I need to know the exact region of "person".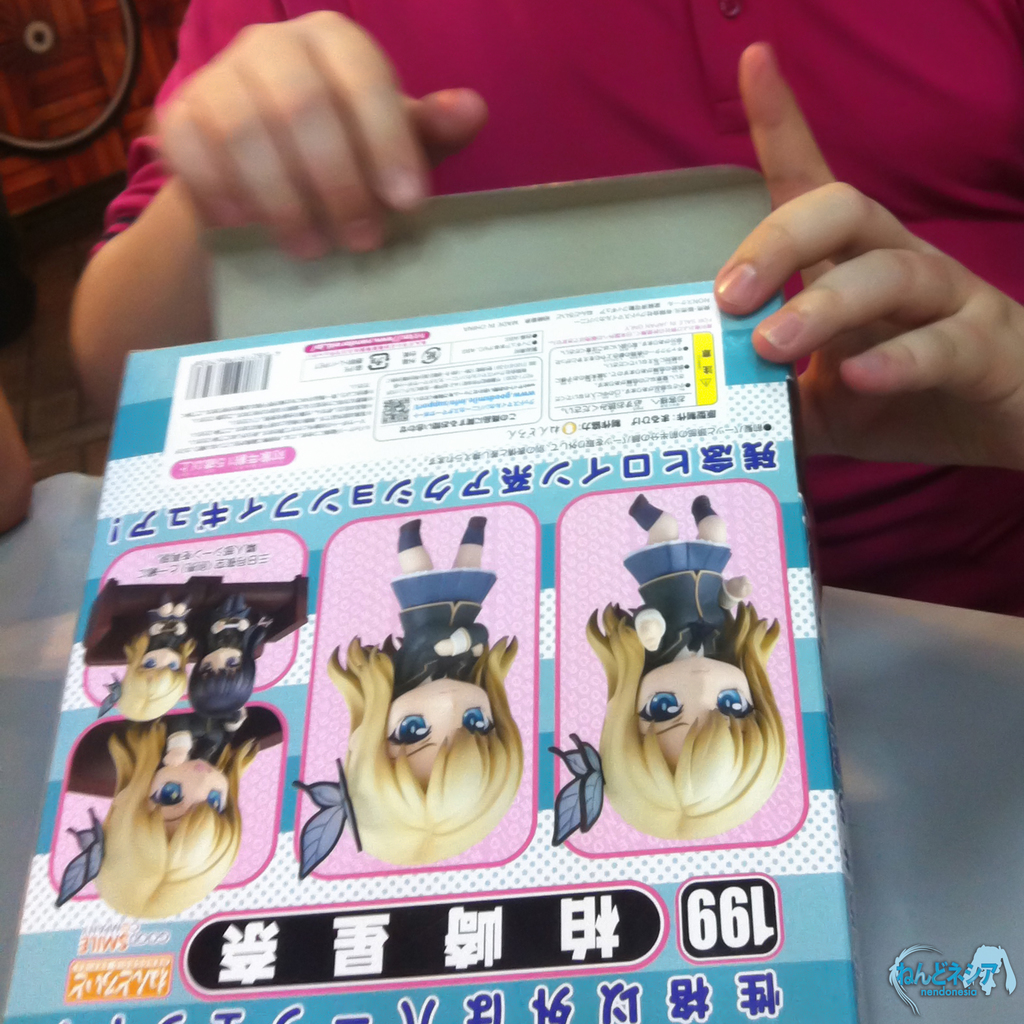
Region: 547,492,786,840.
